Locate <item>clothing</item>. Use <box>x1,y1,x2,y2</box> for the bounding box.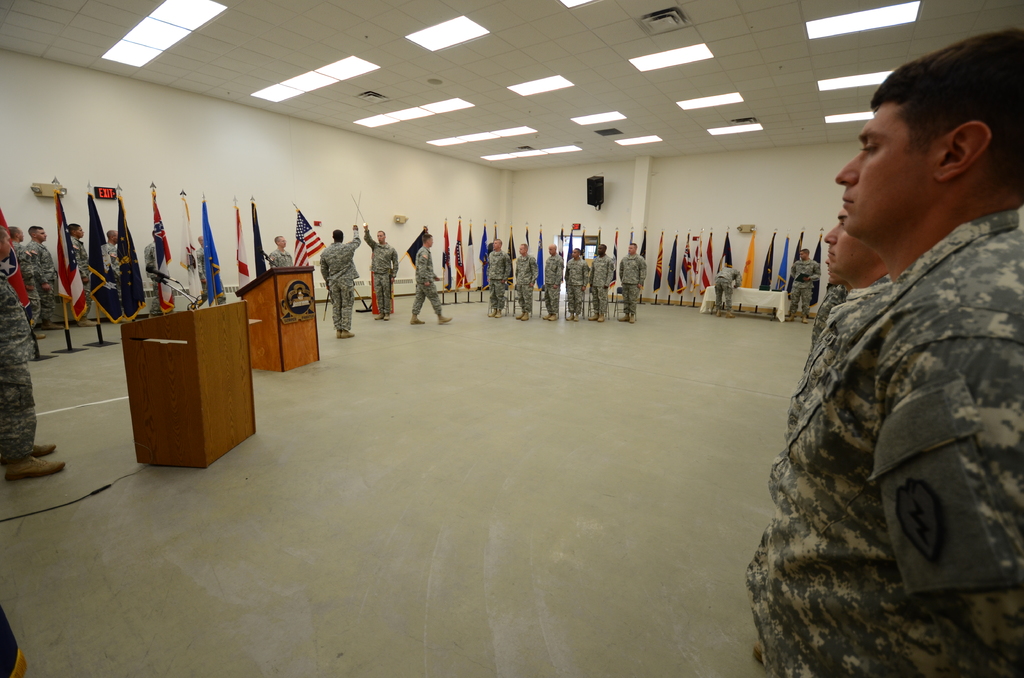
<box>785,274,891,442</box>.
